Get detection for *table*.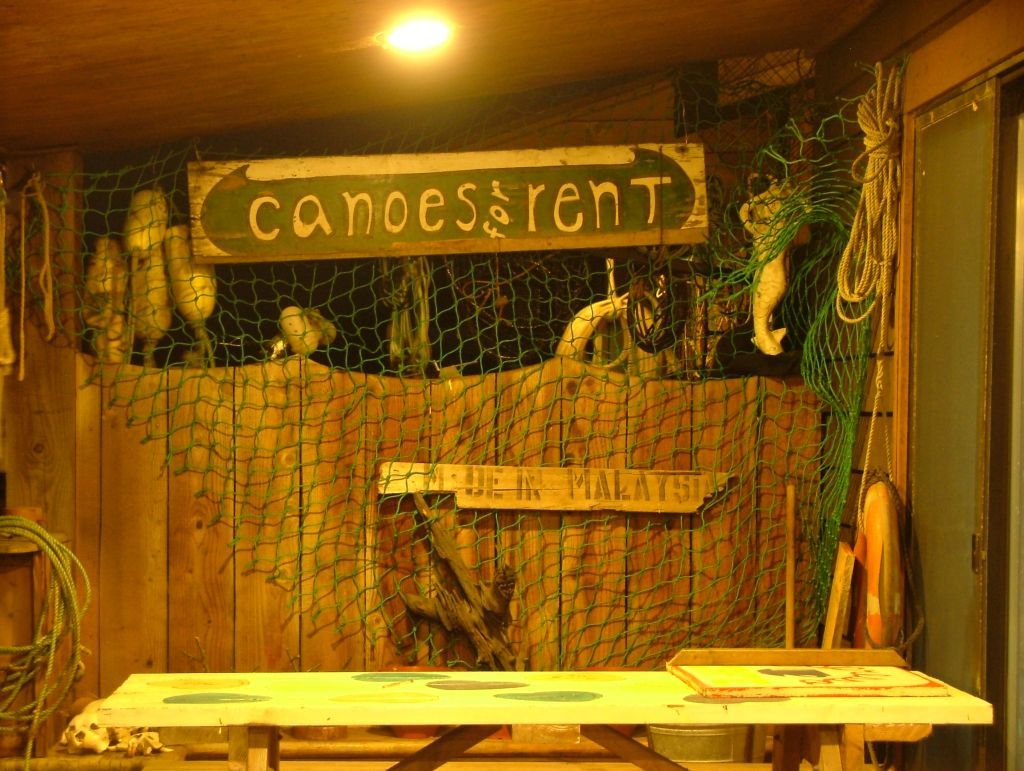
Detection: BBox(101, 670, 991, 770).
